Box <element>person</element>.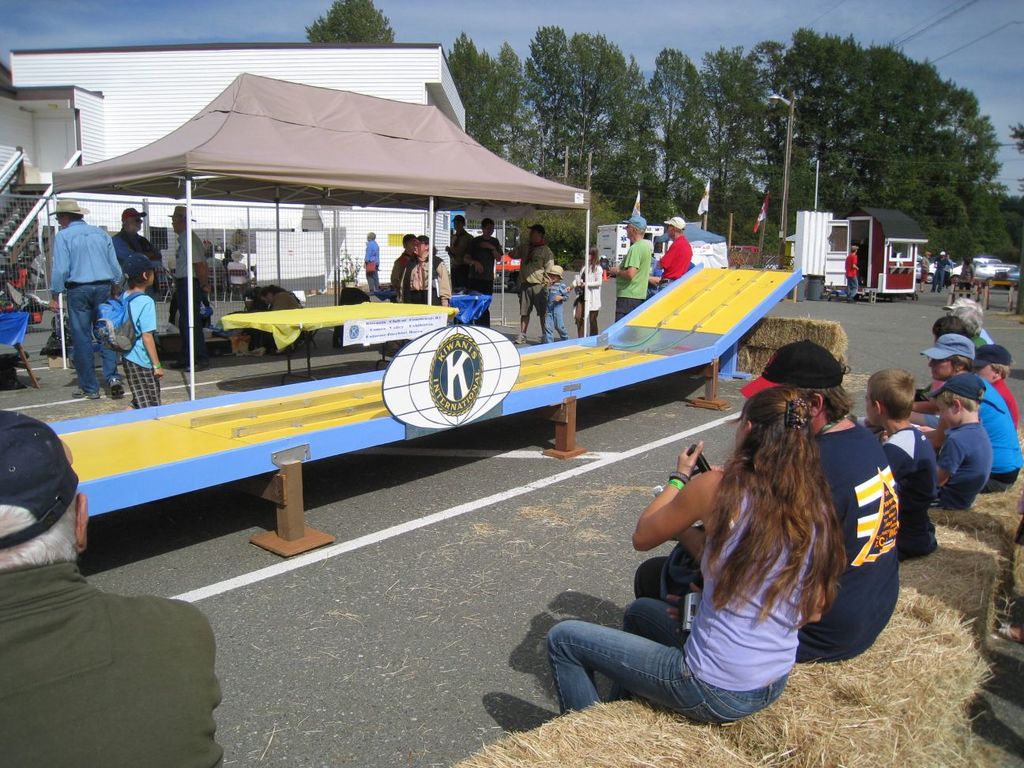
[left=845, top=243, right=861, bottom=303].
